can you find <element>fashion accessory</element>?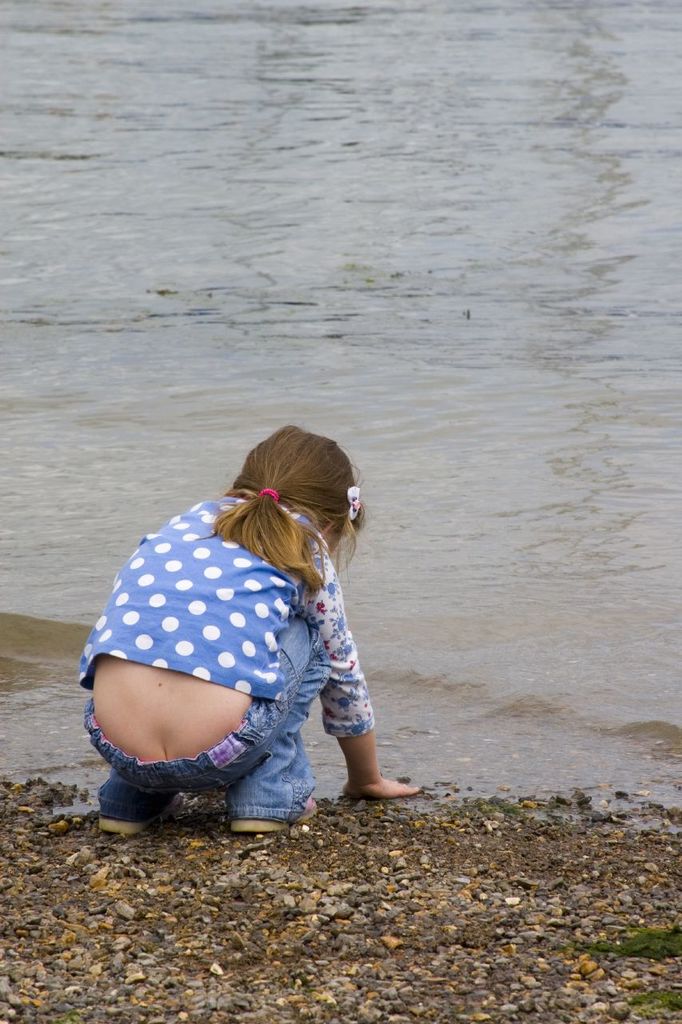
Yes, bounding box: x1=90, y1=813, x2=153, y2=839.
